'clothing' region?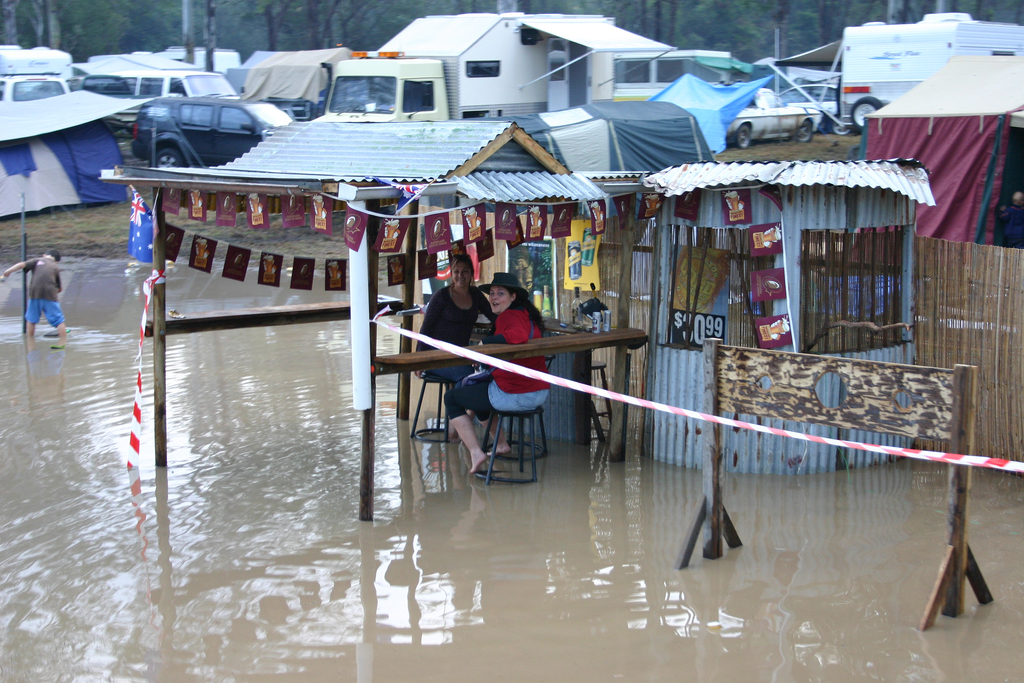
left=18, top=252, right=63, bottom=332
